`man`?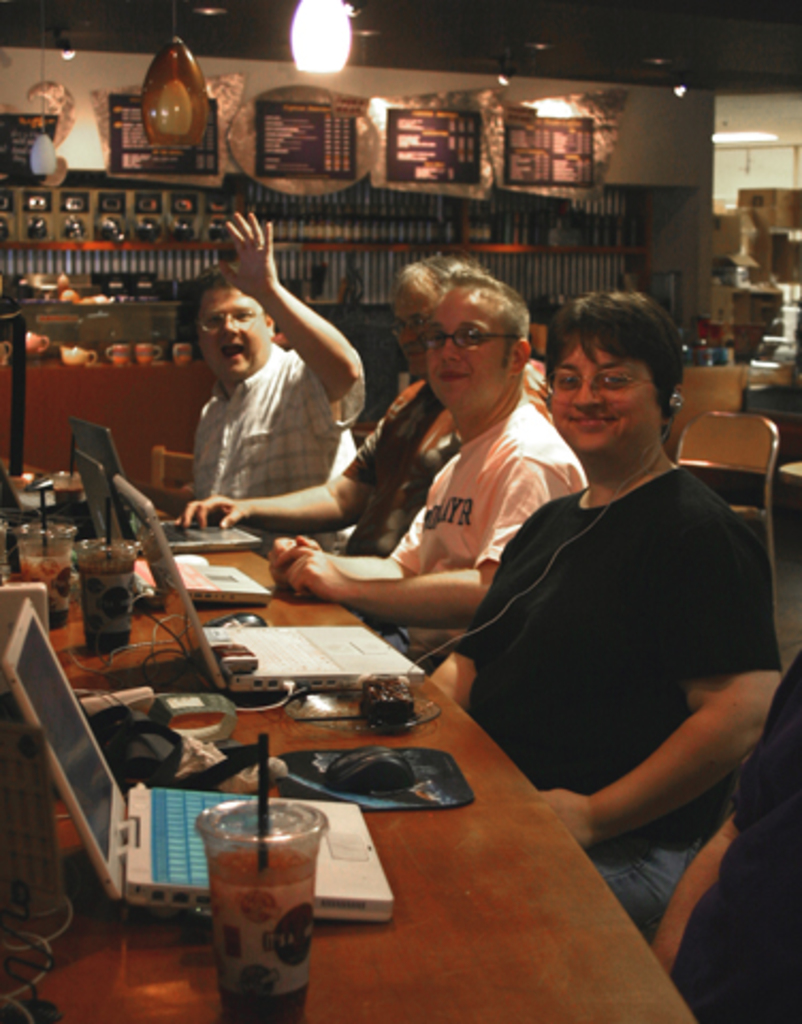
crop(273, 275, 580, 649)
